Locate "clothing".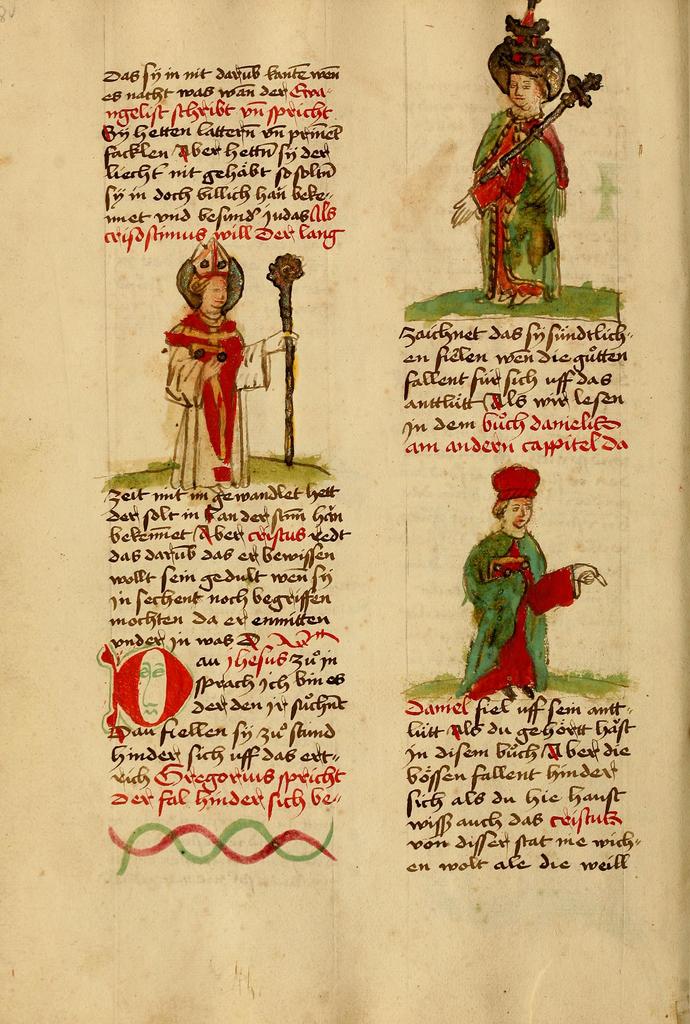
Bounding box: x1=163 y1=310 x2=271 y2=490.
